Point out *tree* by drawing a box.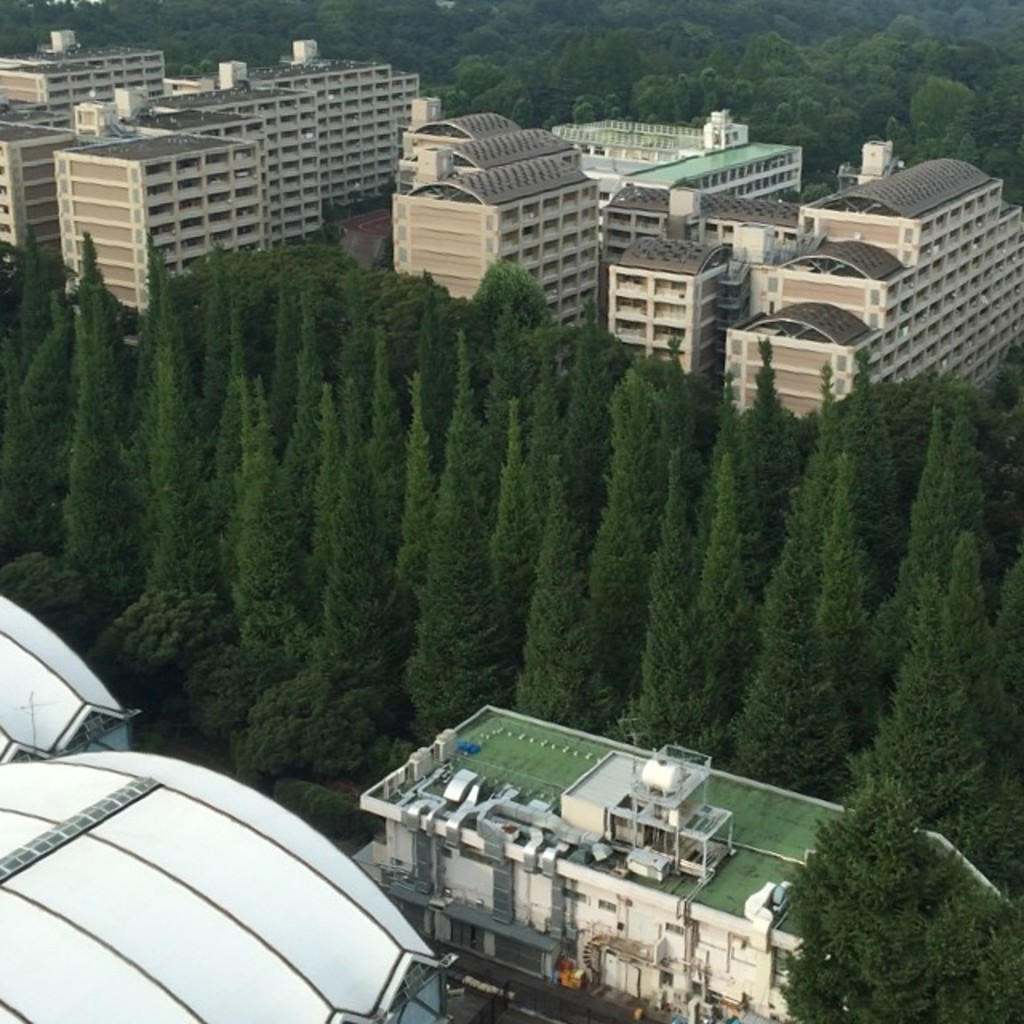
794 701 994 990.
